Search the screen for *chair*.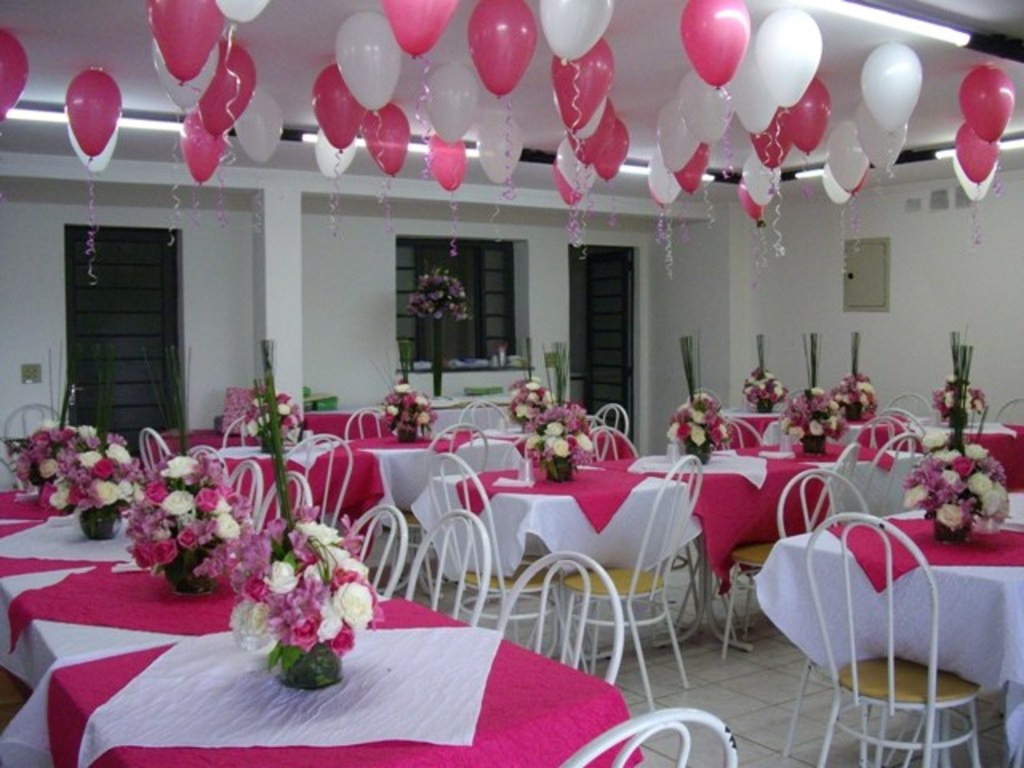
Found at rect(555, 704, 746, 766).
